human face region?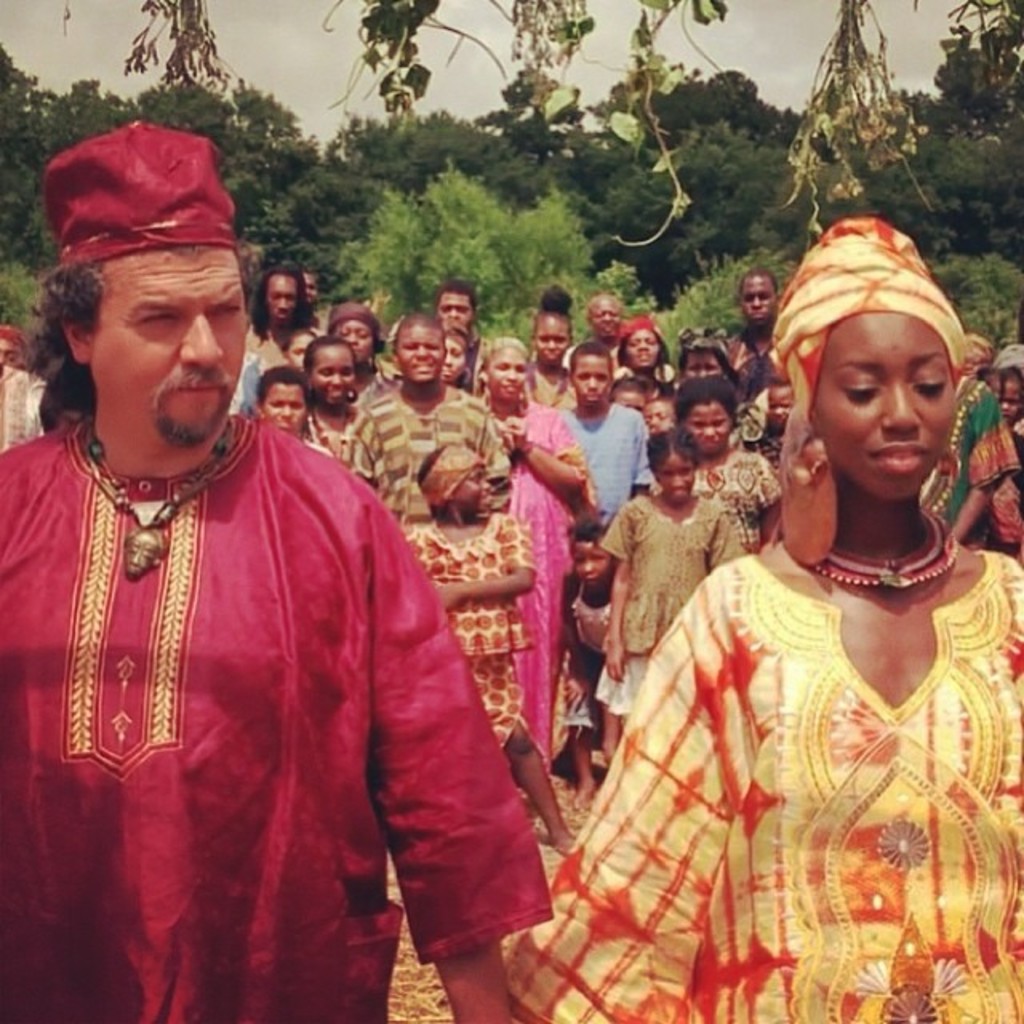
(395, 326, 446, 379)
